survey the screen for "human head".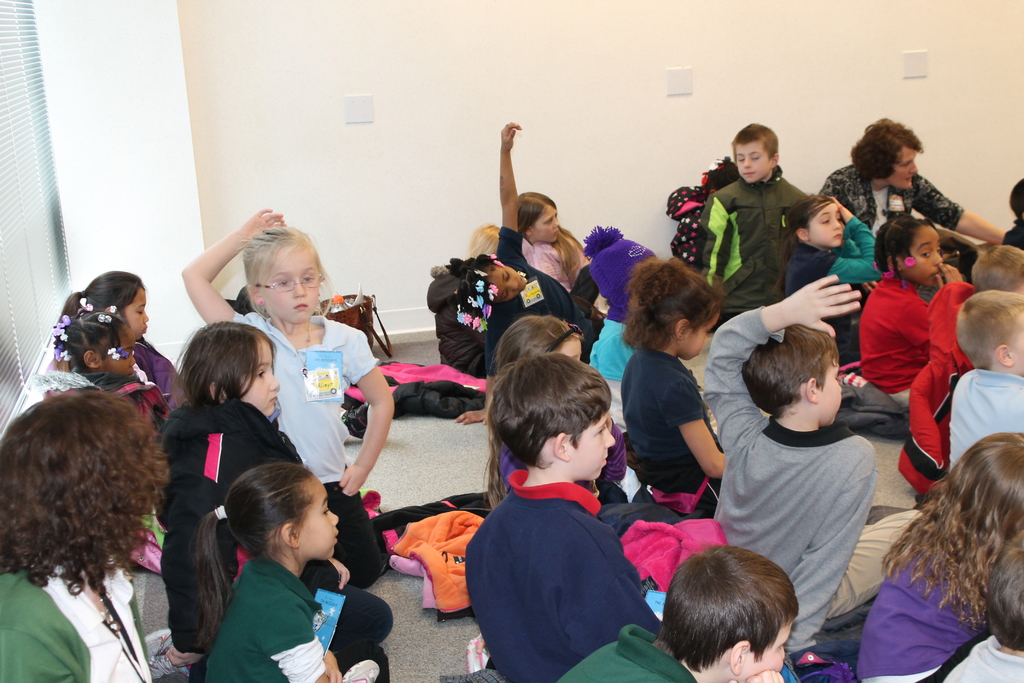
Survey found: [left=856, top=119, right=921, bottom=193].
